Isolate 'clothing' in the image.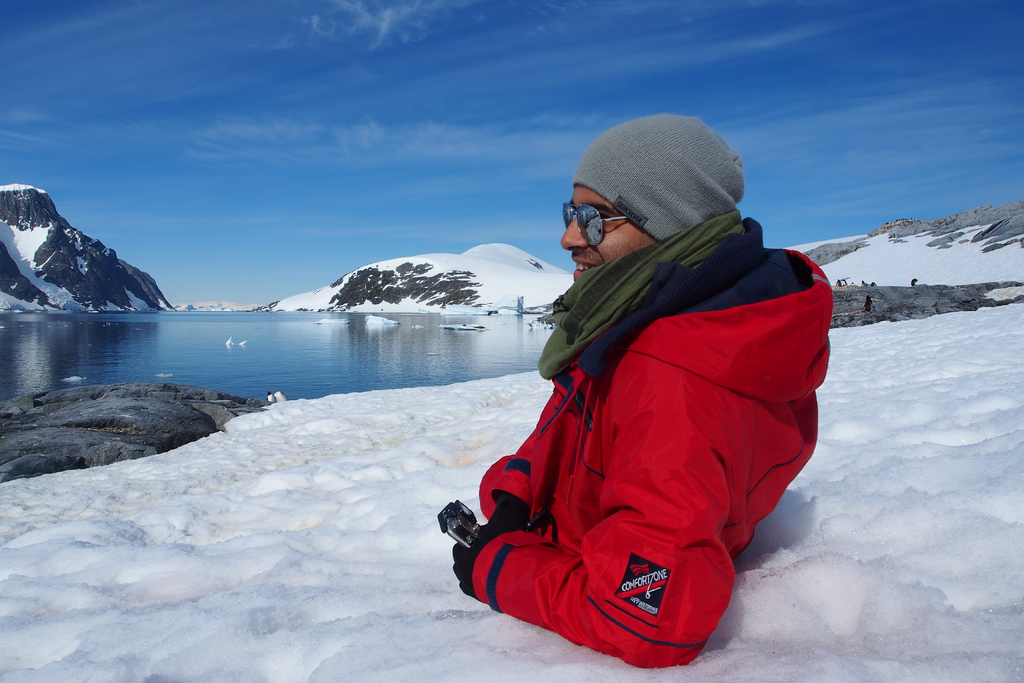
Isolated region: left=458, top=204, right=840, bottom=669.
